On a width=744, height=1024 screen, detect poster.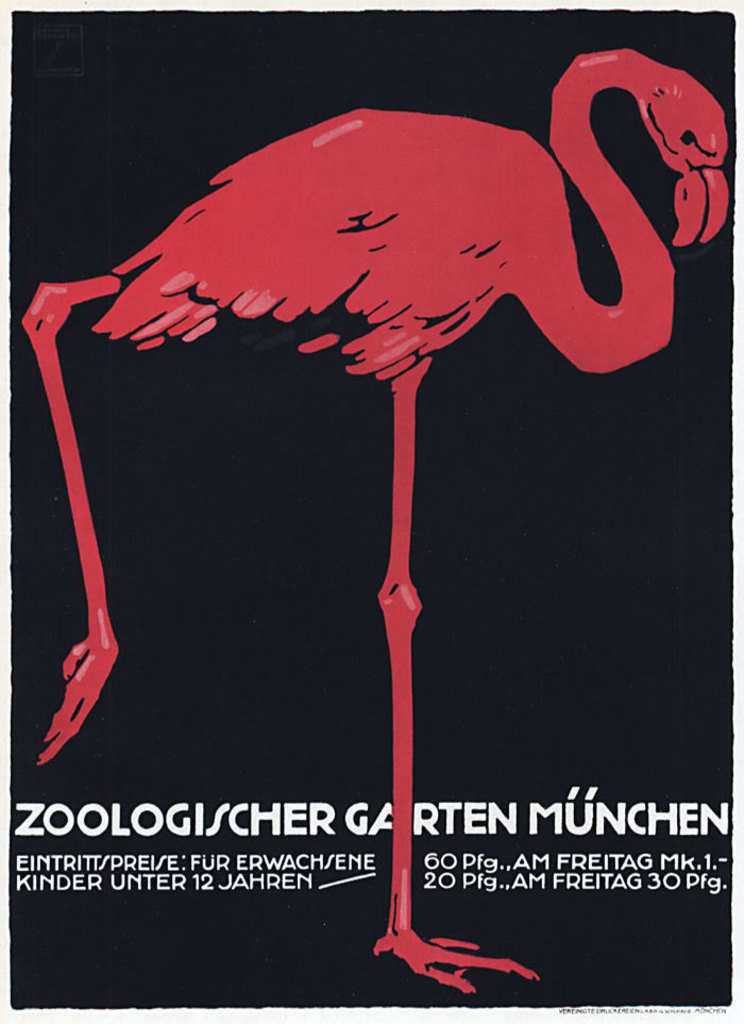
[3,9,733,1011].
